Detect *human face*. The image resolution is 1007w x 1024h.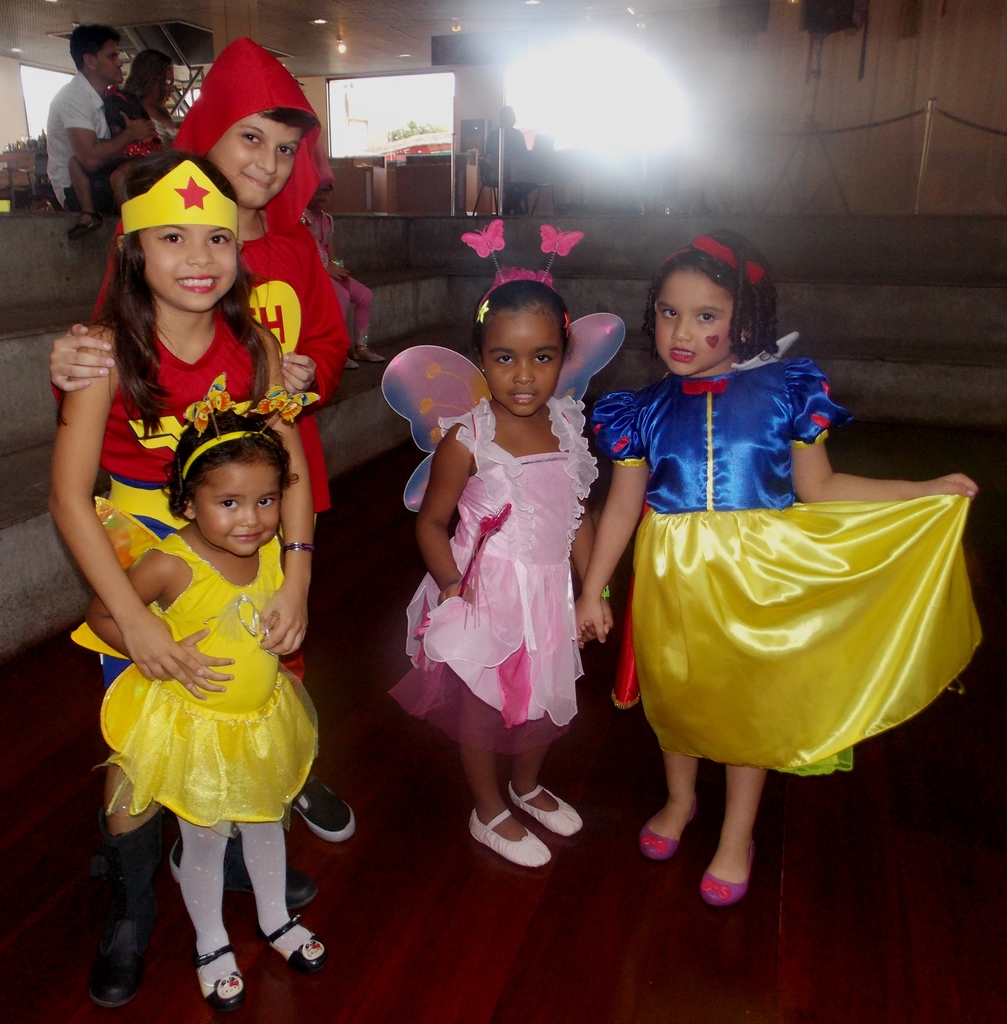
region(487, 311, 565, 414).
